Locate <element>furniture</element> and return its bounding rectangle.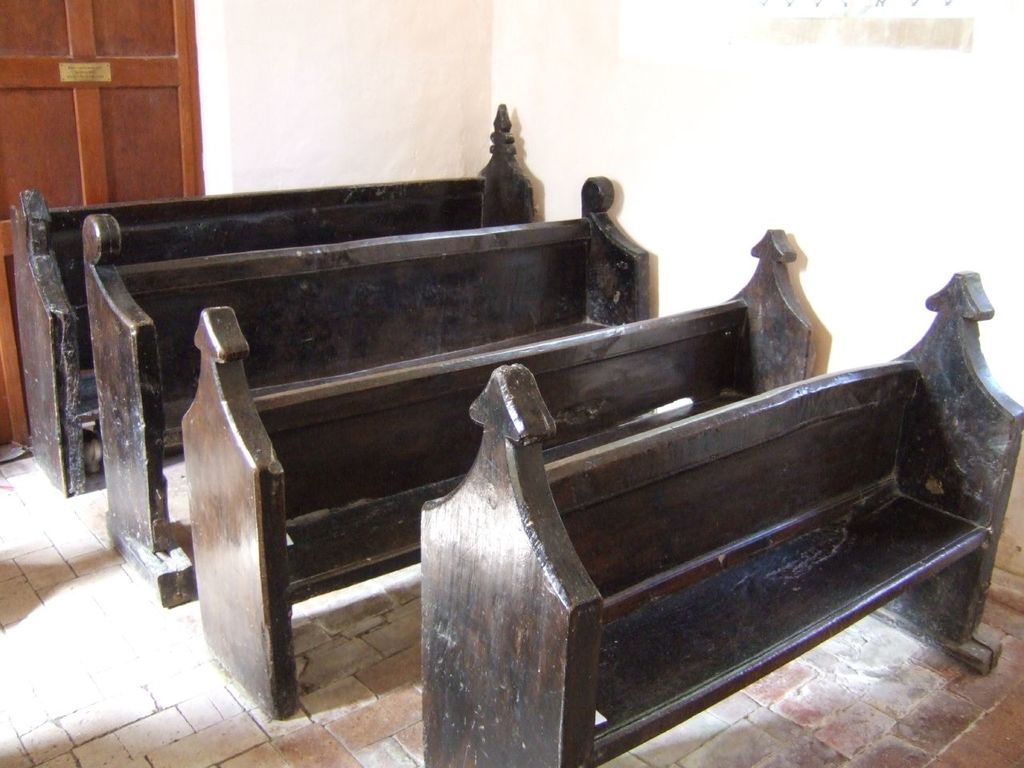
[x1=183, y1=229, x2=817, y2=722].
